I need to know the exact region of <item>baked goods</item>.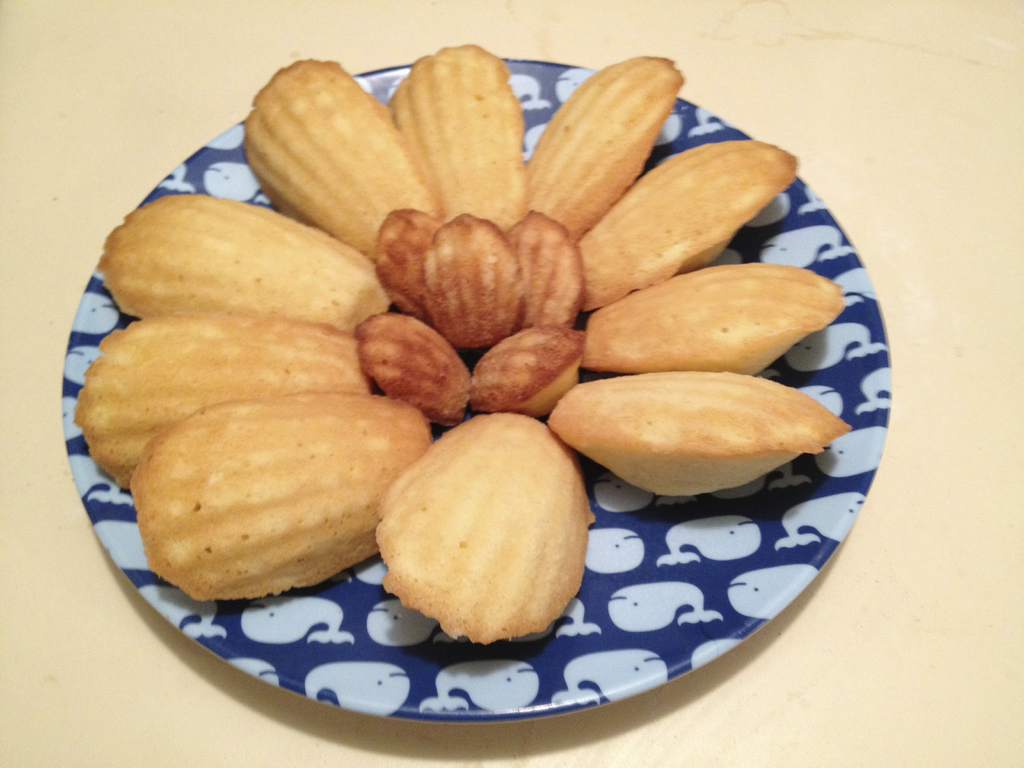
Region: select_region(375, 210, 442, 316).
